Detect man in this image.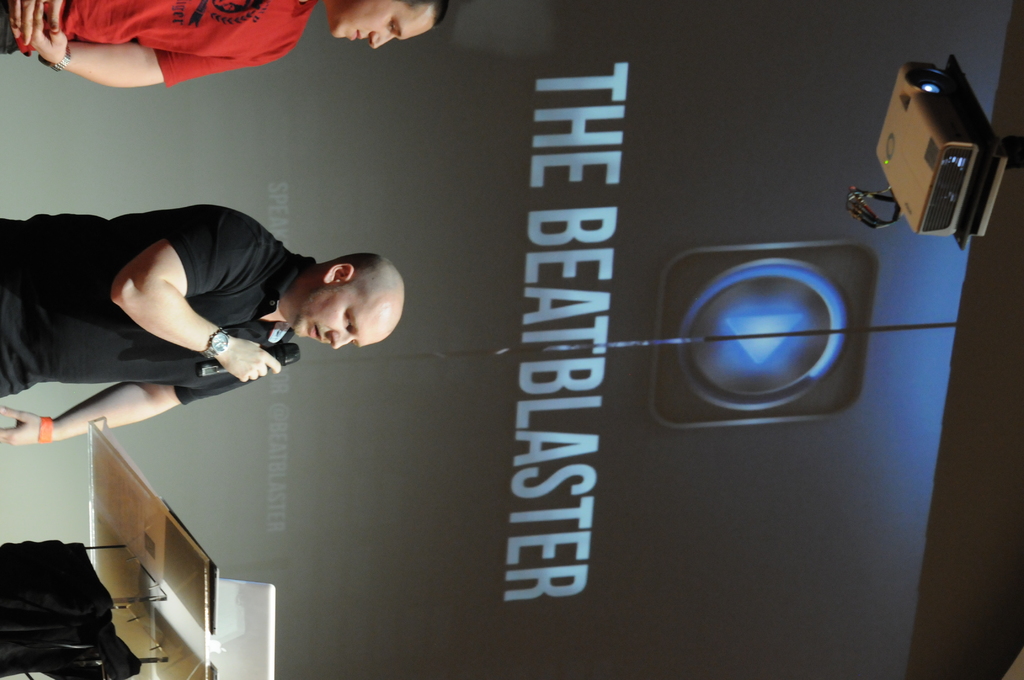
Detection: {"left": 44, "top": 193, "right": 368, "bottom": 465}.
